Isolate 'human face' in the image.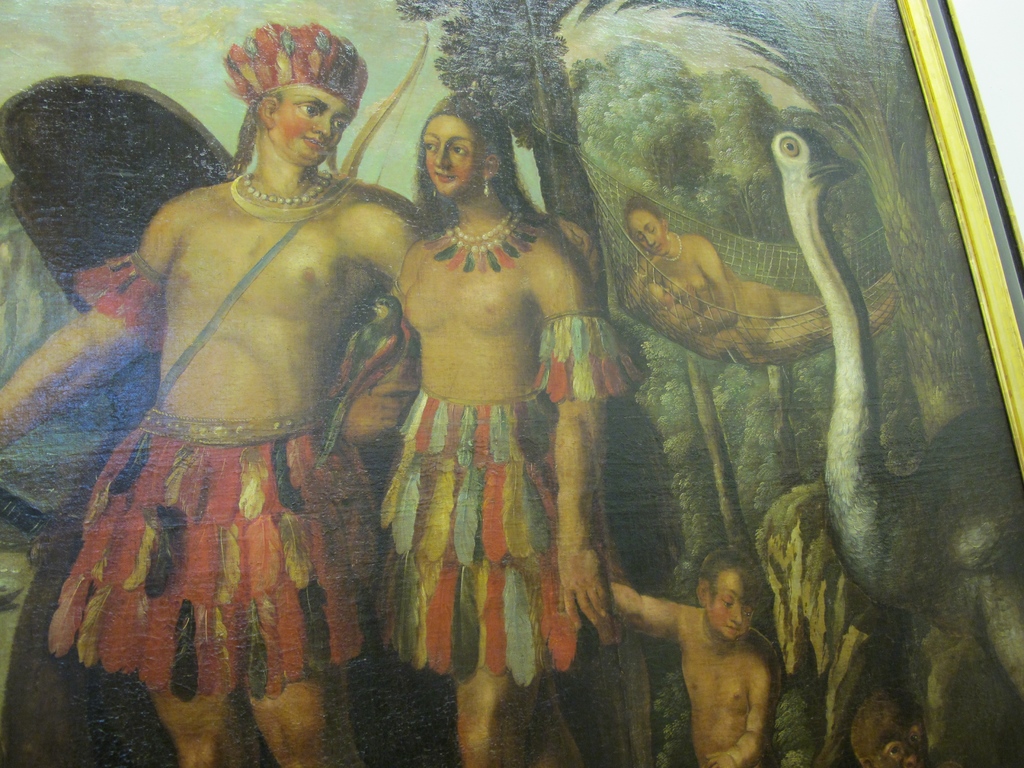
Isolated region: box(708, 573, 754, 637).
